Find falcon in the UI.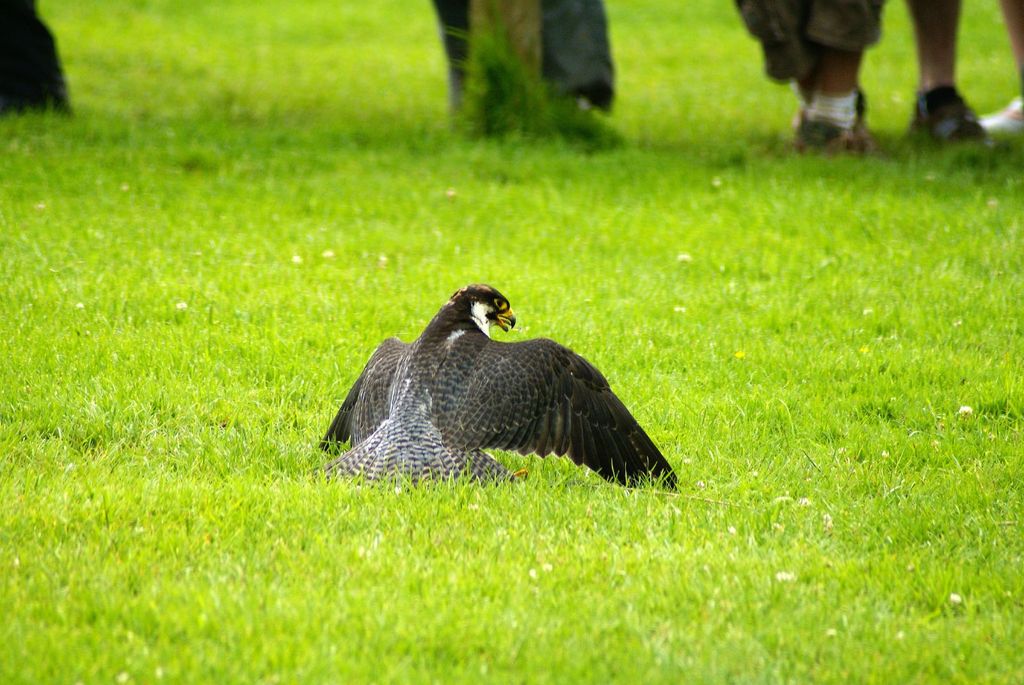
UI element at BBox(315, 279, 674, 502).
